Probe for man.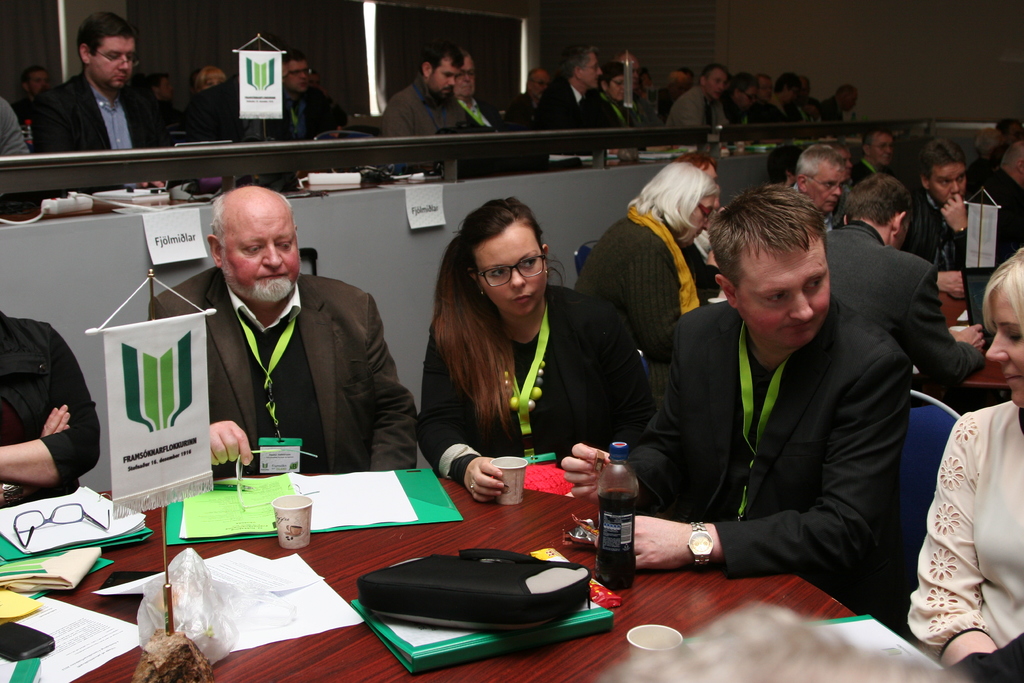
Probe result: (x1=787, y1=144, x2=844, y2=227).
